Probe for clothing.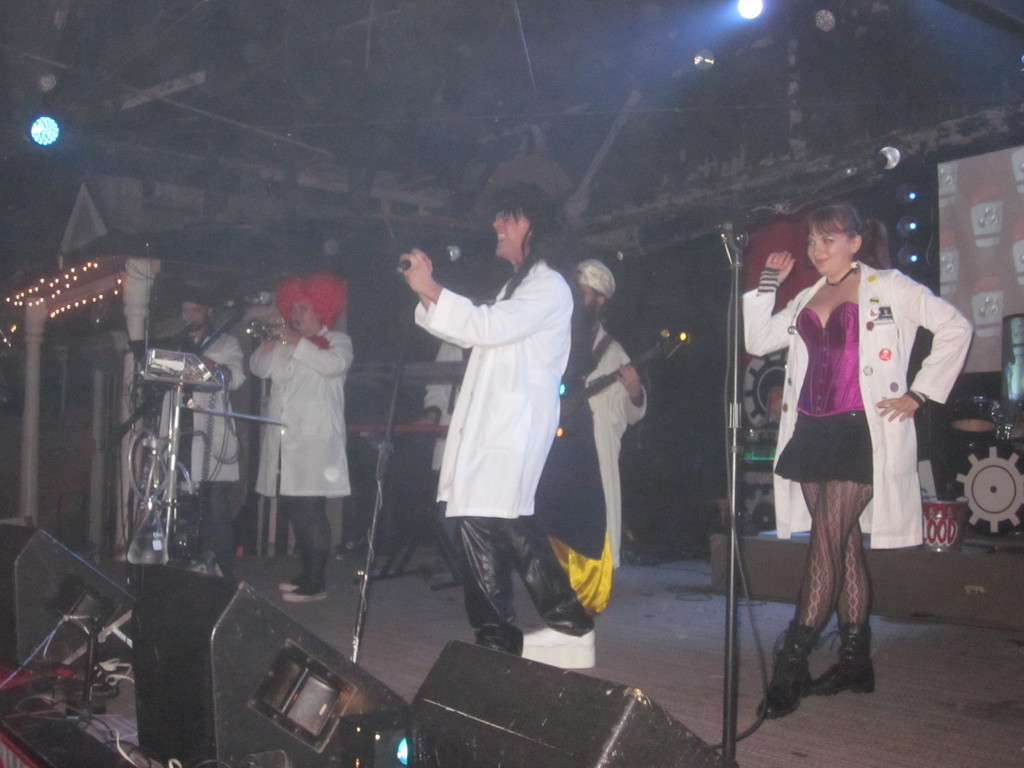
Probe result: left=536, top=320, right=652, bottom=611.
